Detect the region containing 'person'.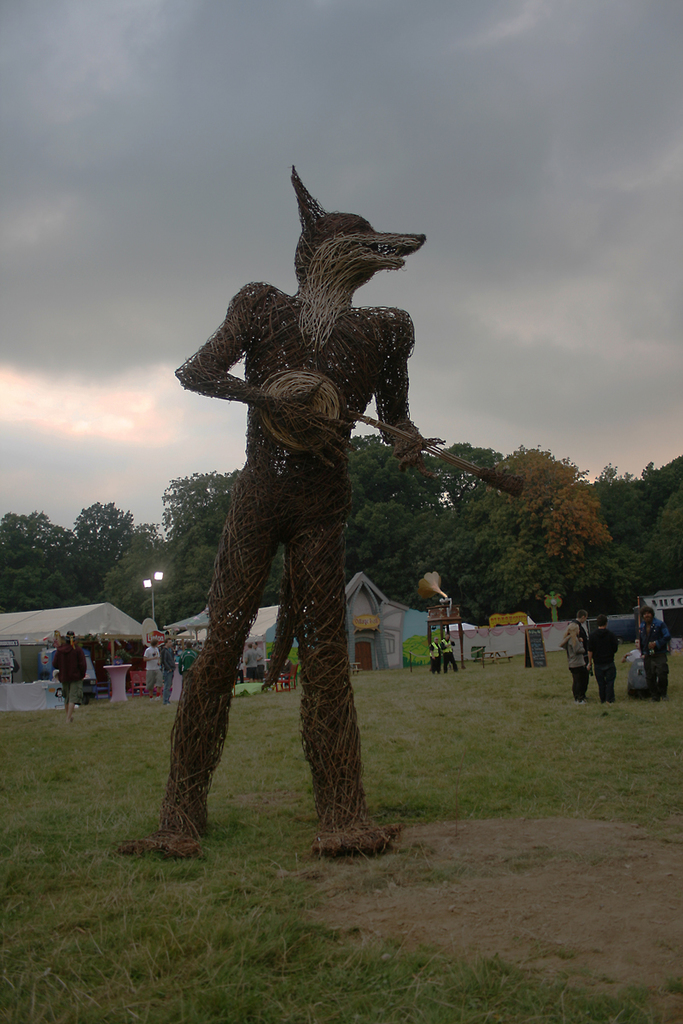
pyautogui.locateOnScreen(570, 611, 592, 685).
